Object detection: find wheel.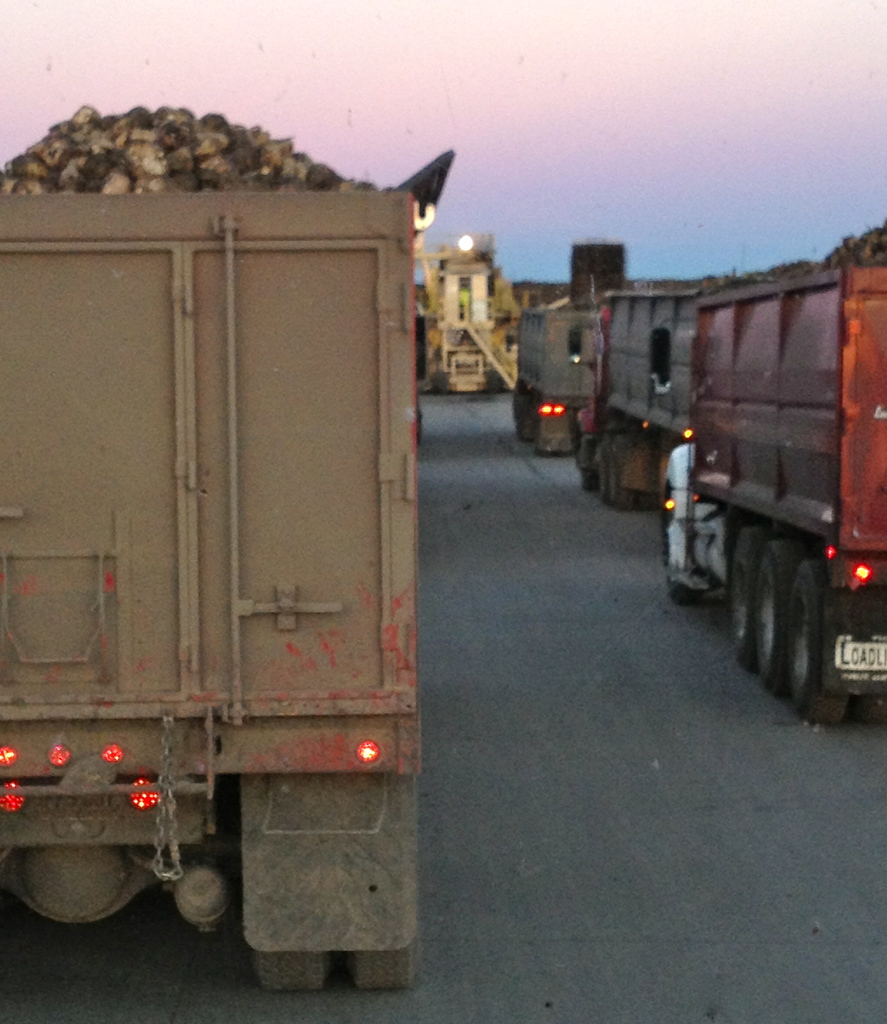
rect(579, 445, 593, 498).
